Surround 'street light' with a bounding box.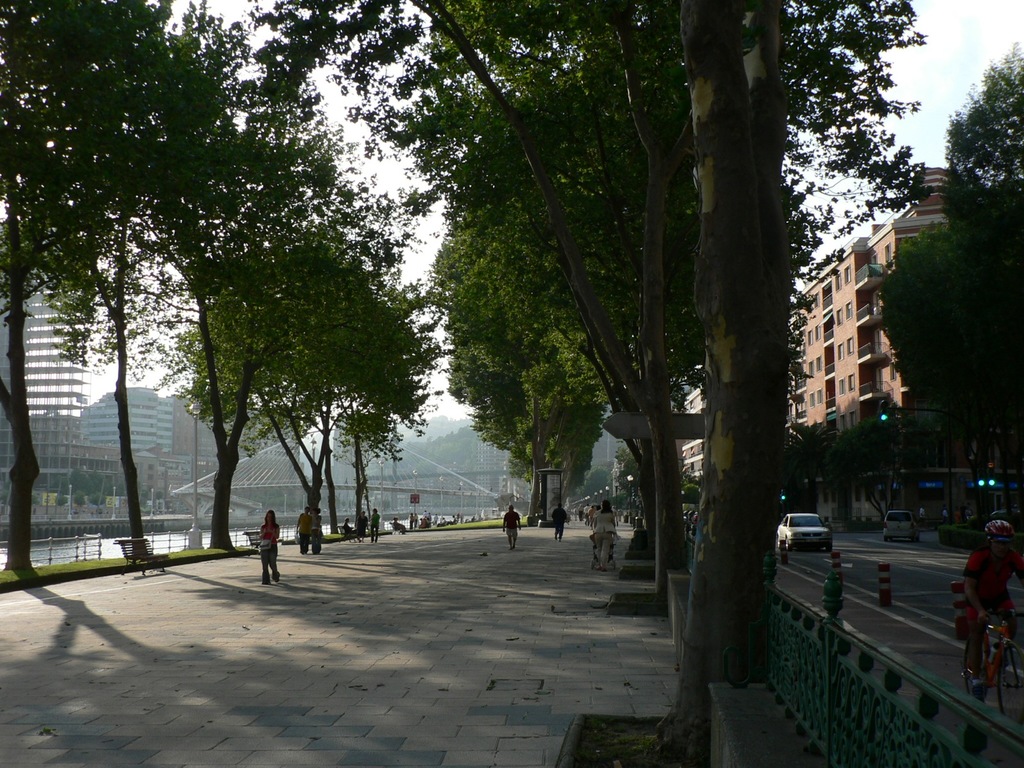
x1=459, y1=479, x2=468, y2=515.
